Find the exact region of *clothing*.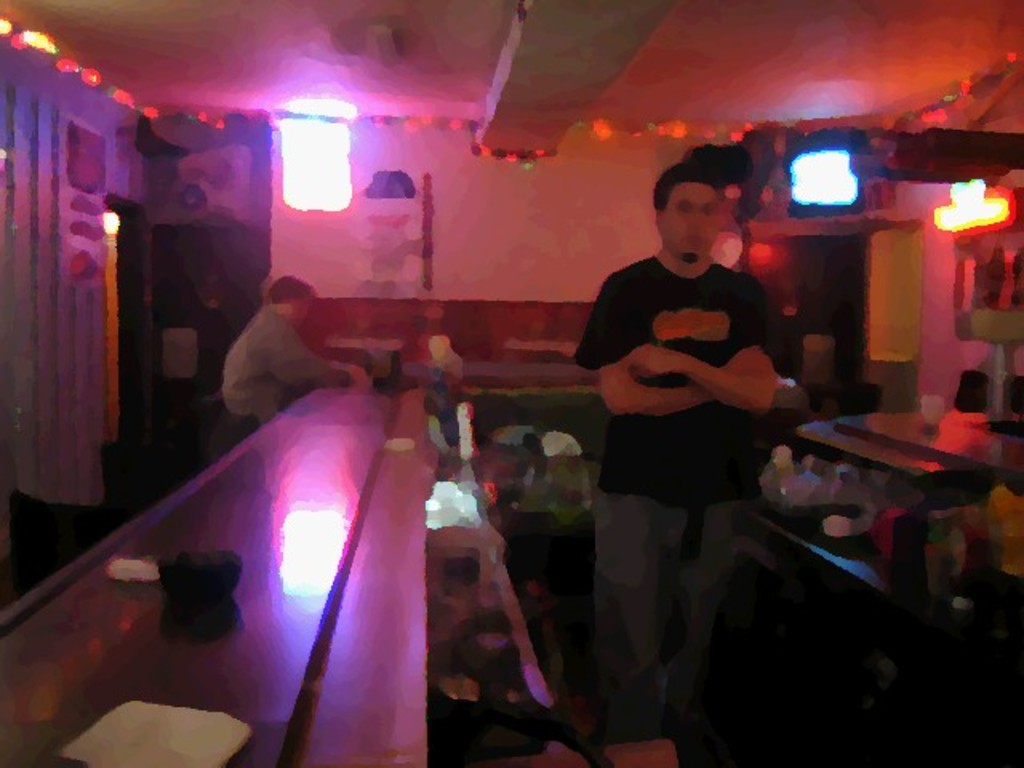
Exact region: {"x1": 570, "y1": 256, "x2": 779, "y2": 741}.
